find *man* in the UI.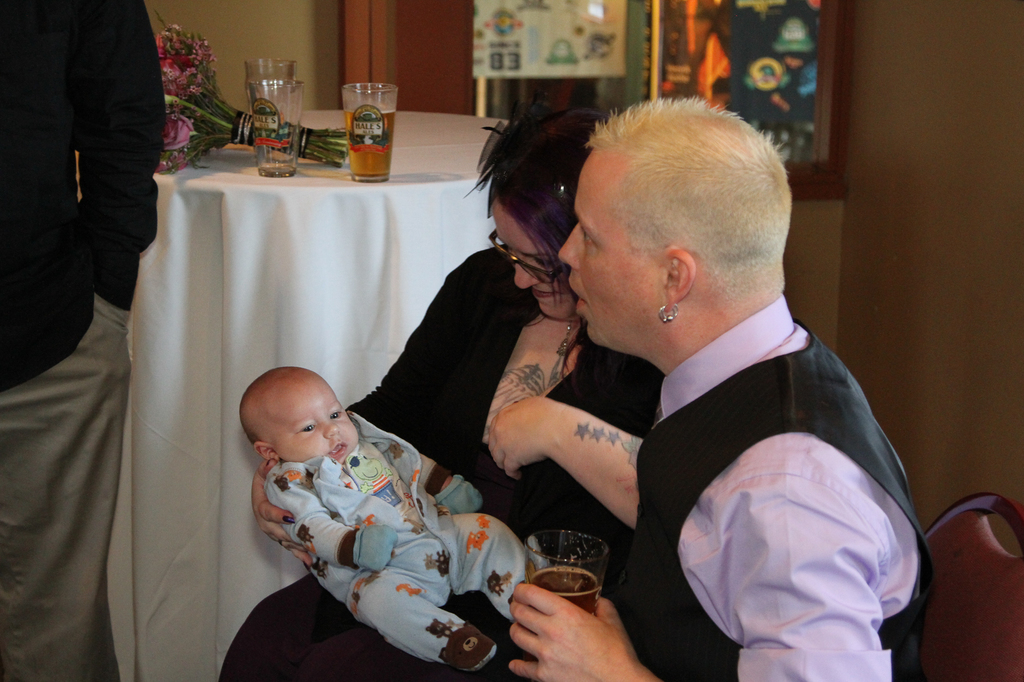
UI element at x1=0, y1=0, x2=159, y2=678.
